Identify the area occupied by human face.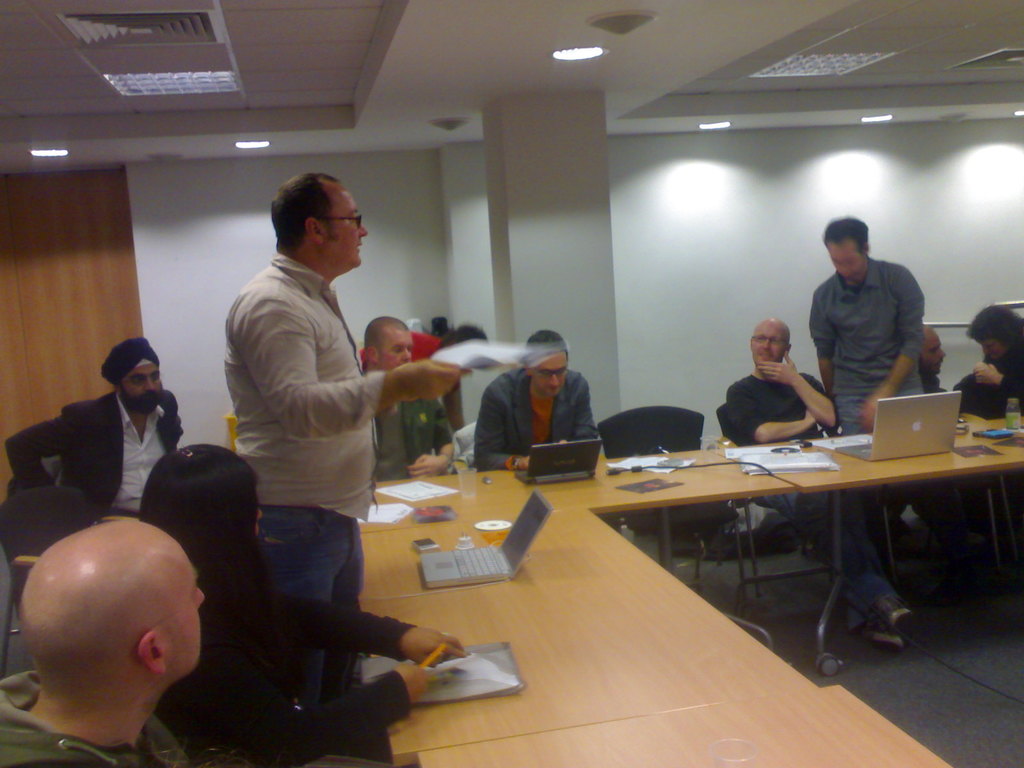
Area: 128, 362, 164, 415.
